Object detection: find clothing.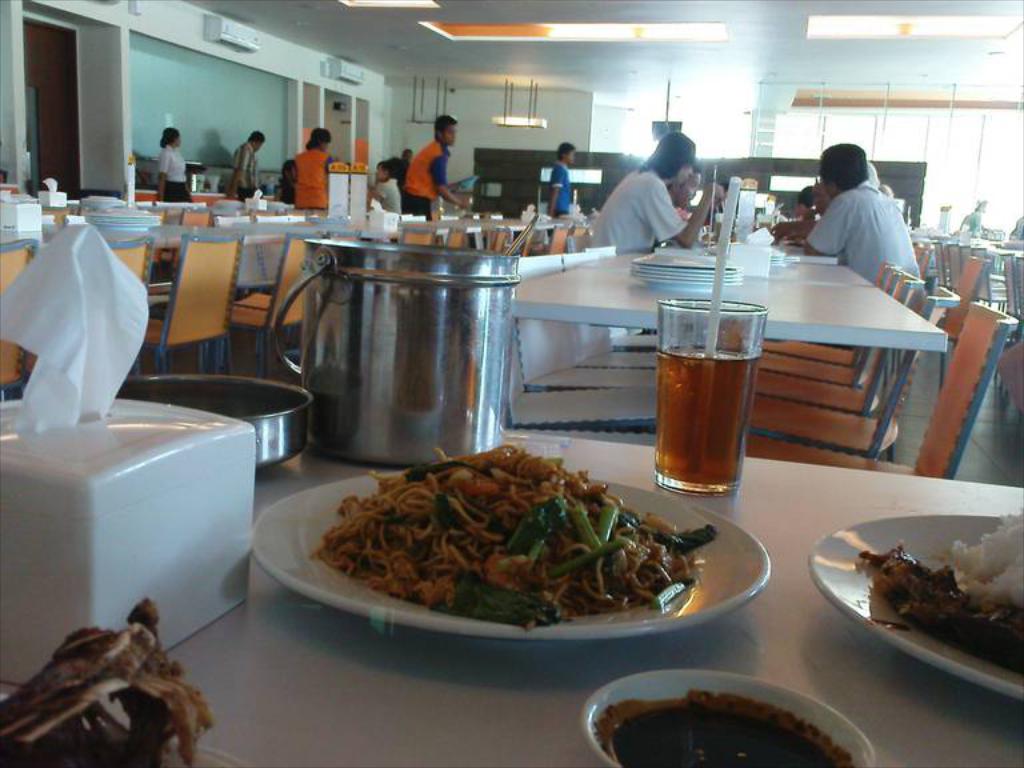
bbox=(401, 140, 447, 231).
